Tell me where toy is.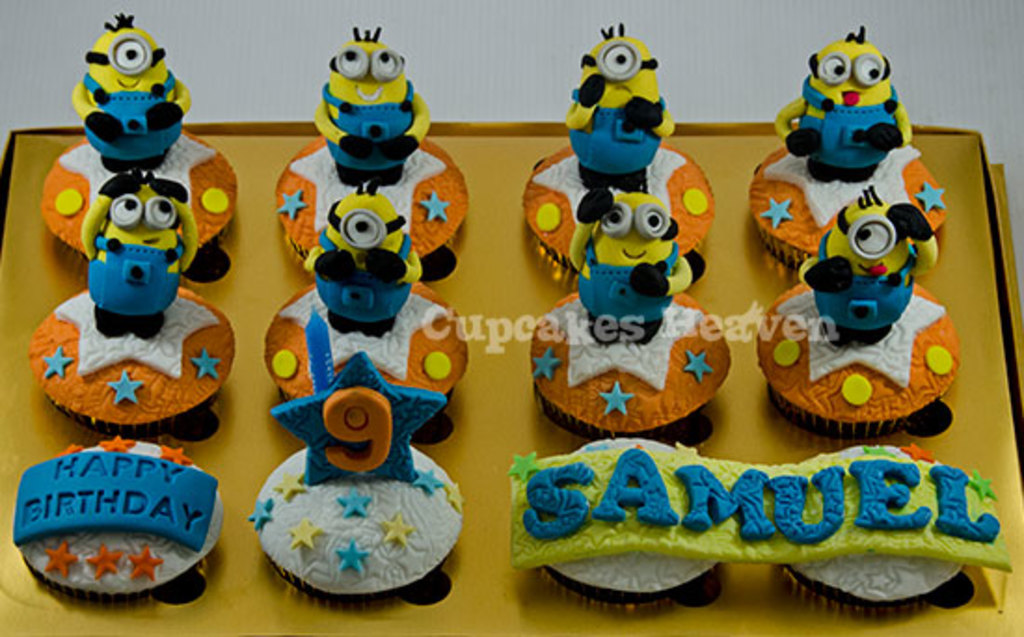
toy is at 78 169 203 341.
